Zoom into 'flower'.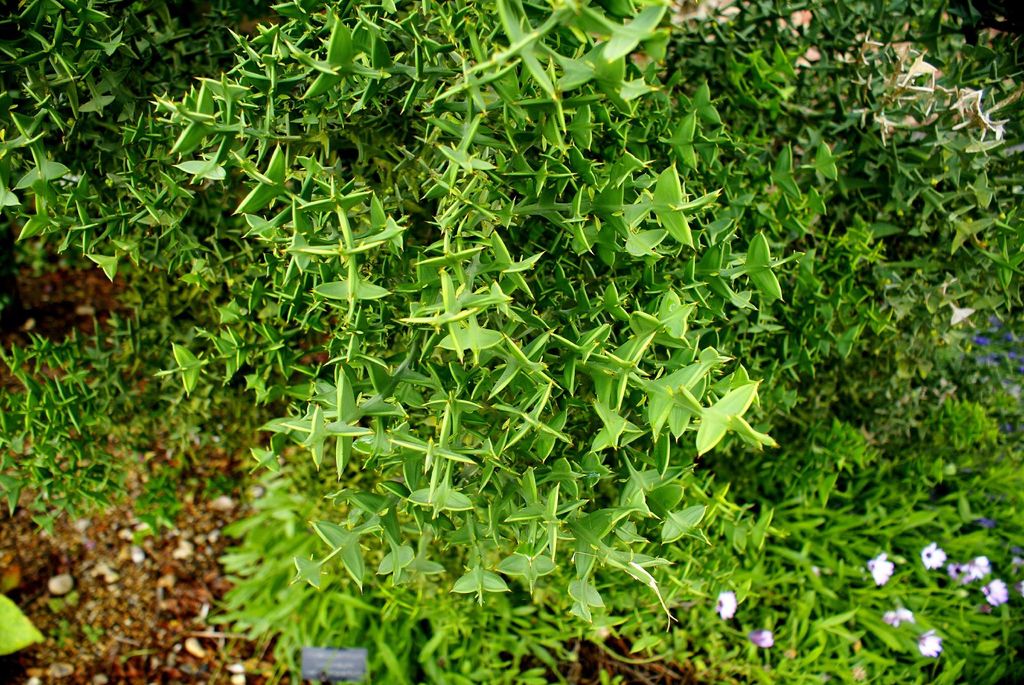
Zoom target: bbox(916, 629, 939, 662).
